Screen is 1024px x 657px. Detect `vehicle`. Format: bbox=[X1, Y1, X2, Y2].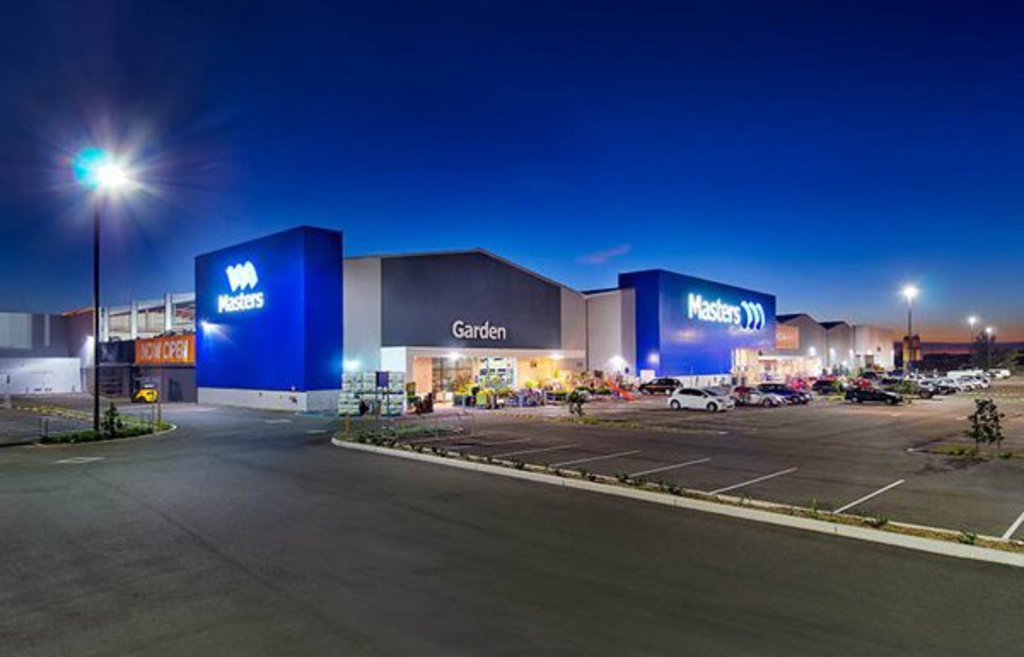
bbox=[666, 384, 736, 411].
